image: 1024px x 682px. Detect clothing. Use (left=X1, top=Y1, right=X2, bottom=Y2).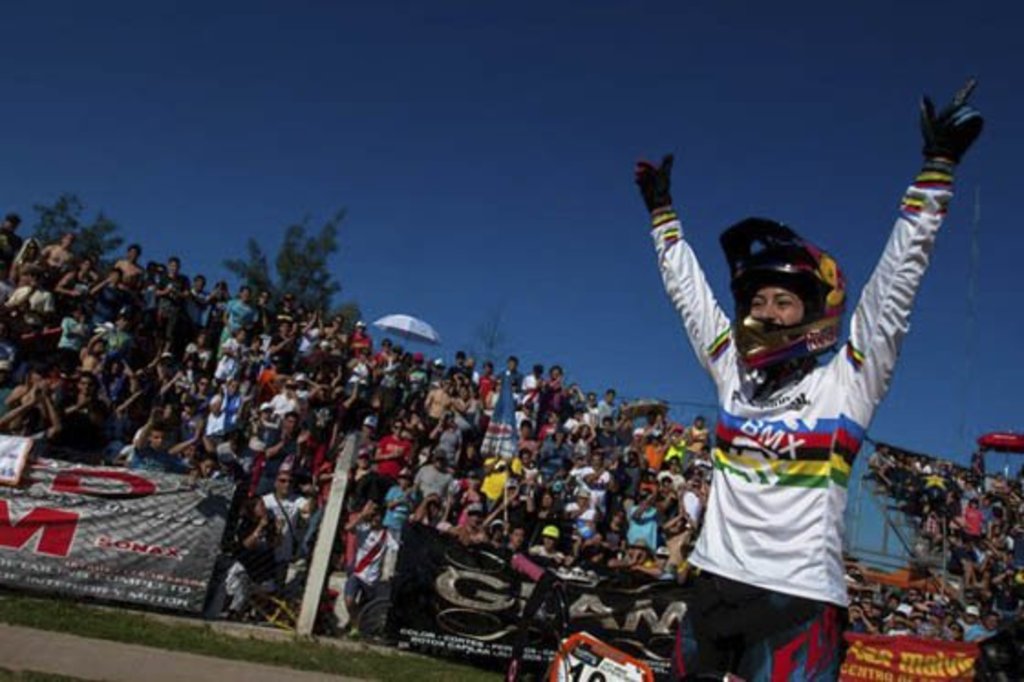
(left=874, top=459, right=901, bottom=470).
